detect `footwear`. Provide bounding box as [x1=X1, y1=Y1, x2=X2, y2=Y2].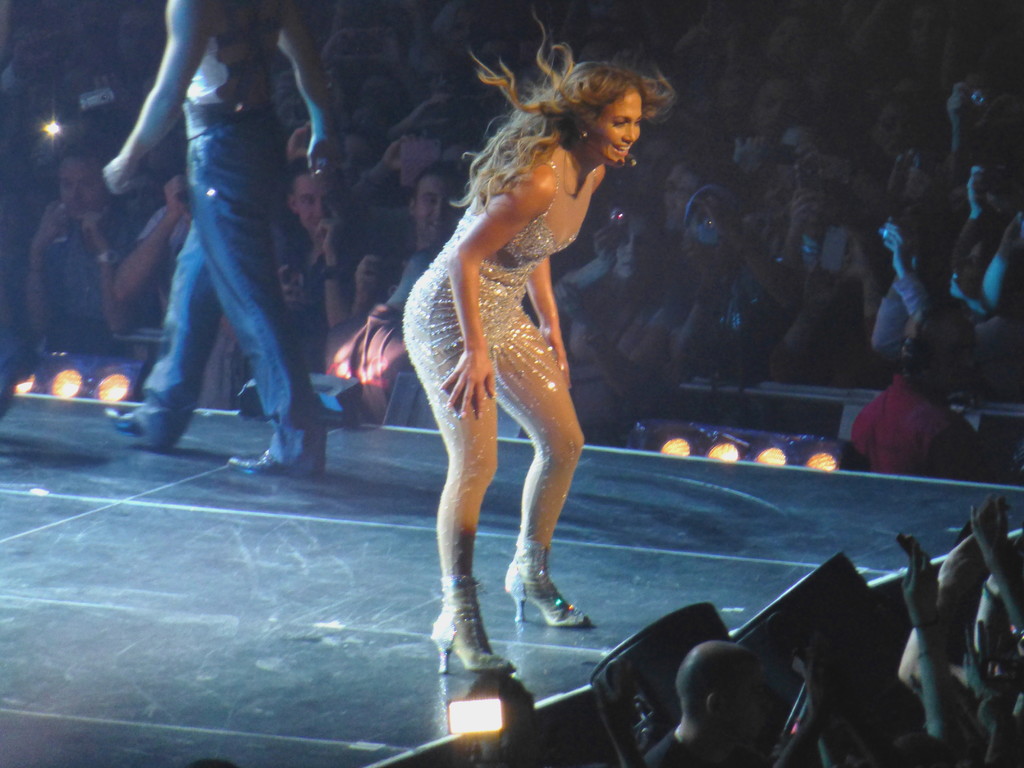
[x1=225, y1=448, x2=324, y2=480].
